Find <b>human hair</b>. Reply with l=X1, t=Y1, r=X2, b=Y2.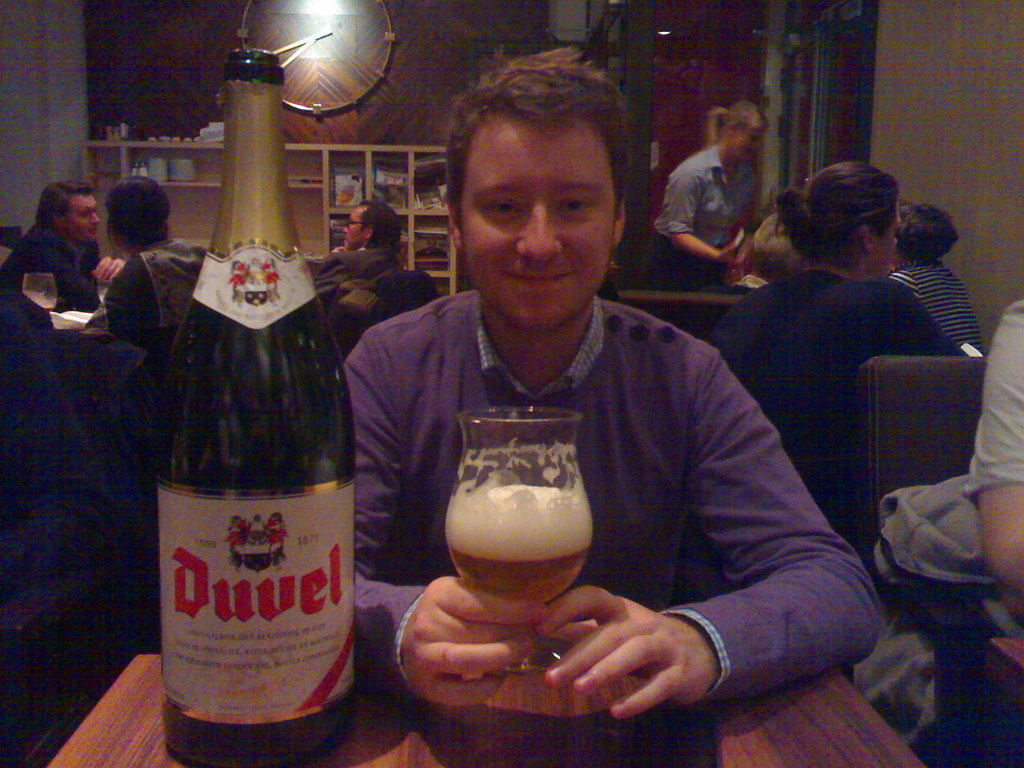
l=111, t=179, r=175, b=250.
